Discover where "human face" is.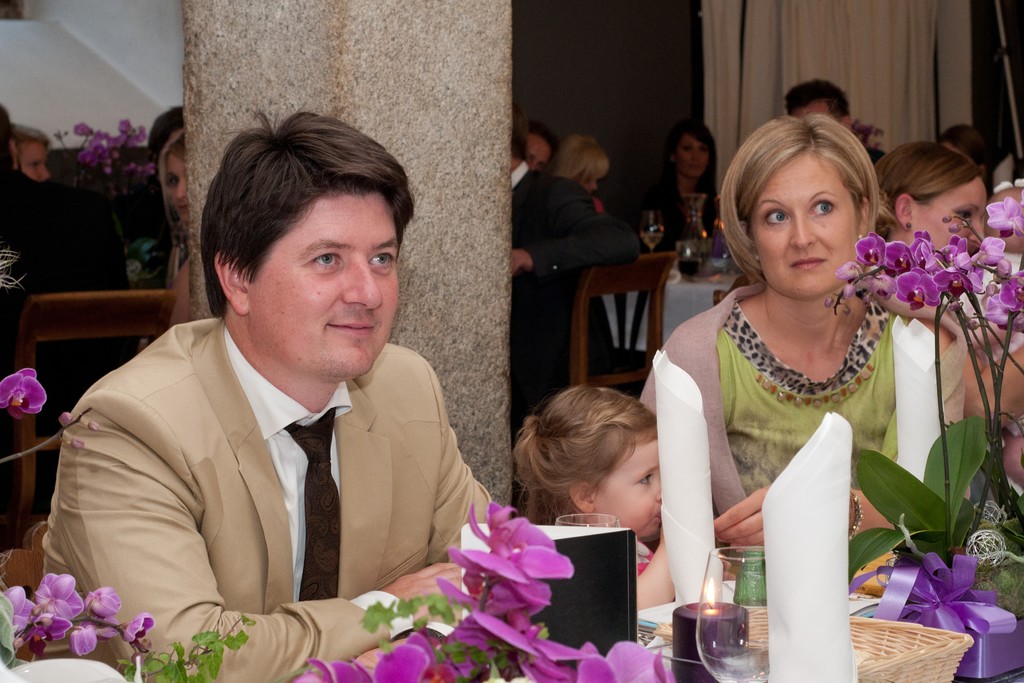
Discovered at <region>751, 161, 863, 300</region>.
